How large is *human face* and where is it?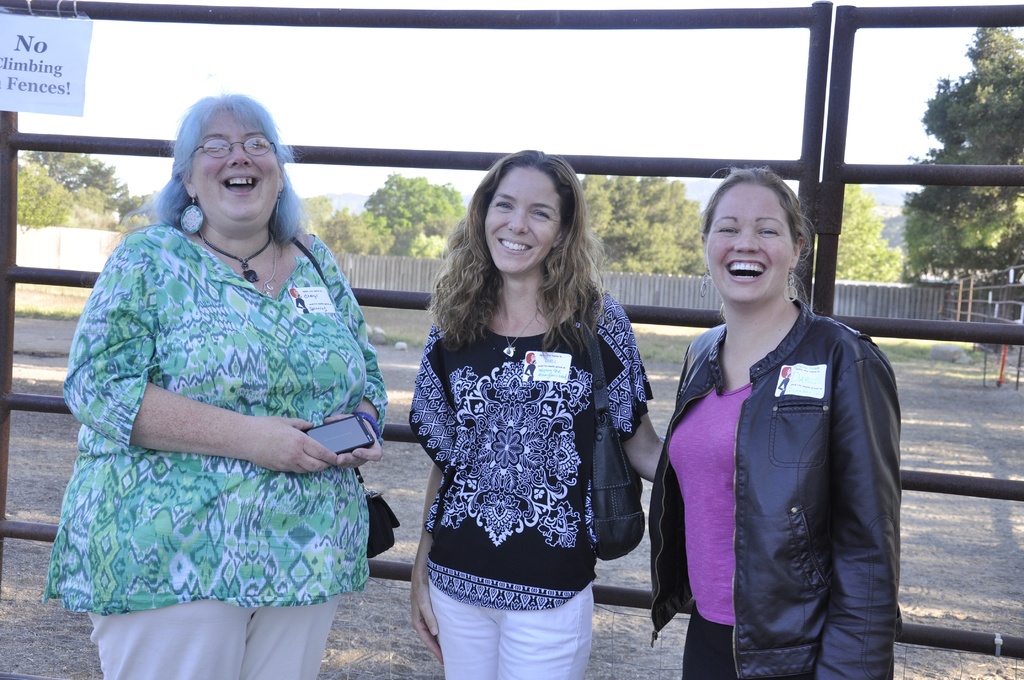
Bounding box: 705,183,795,304.
